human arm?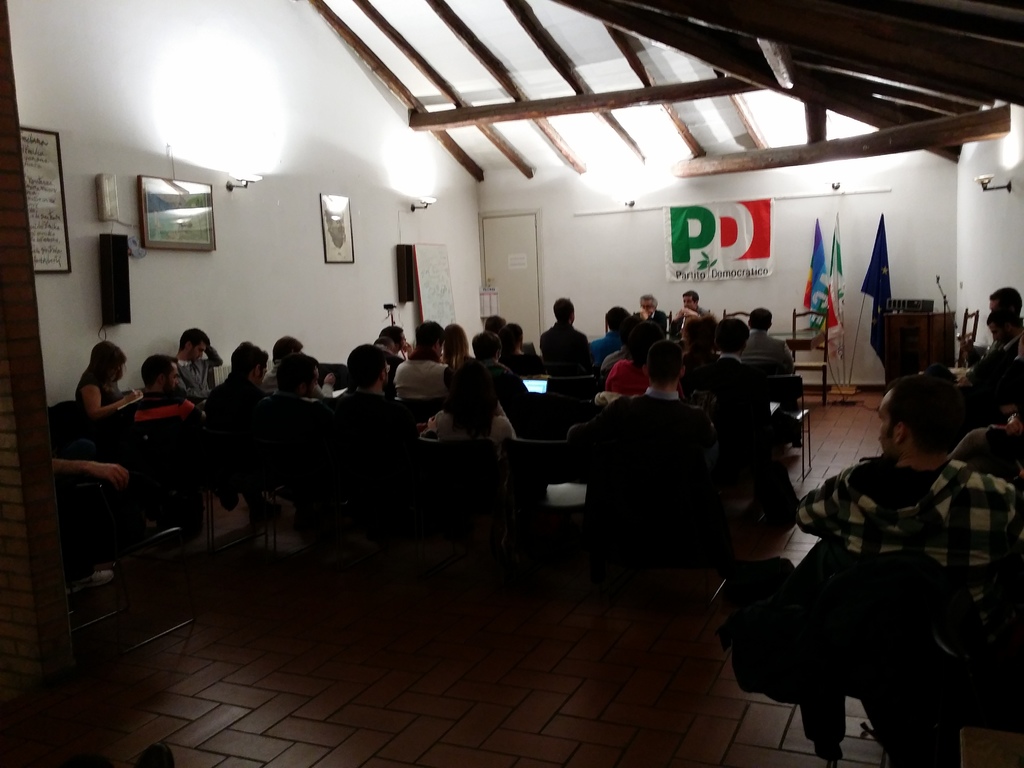
BBox(505, 369, 531, 400)
